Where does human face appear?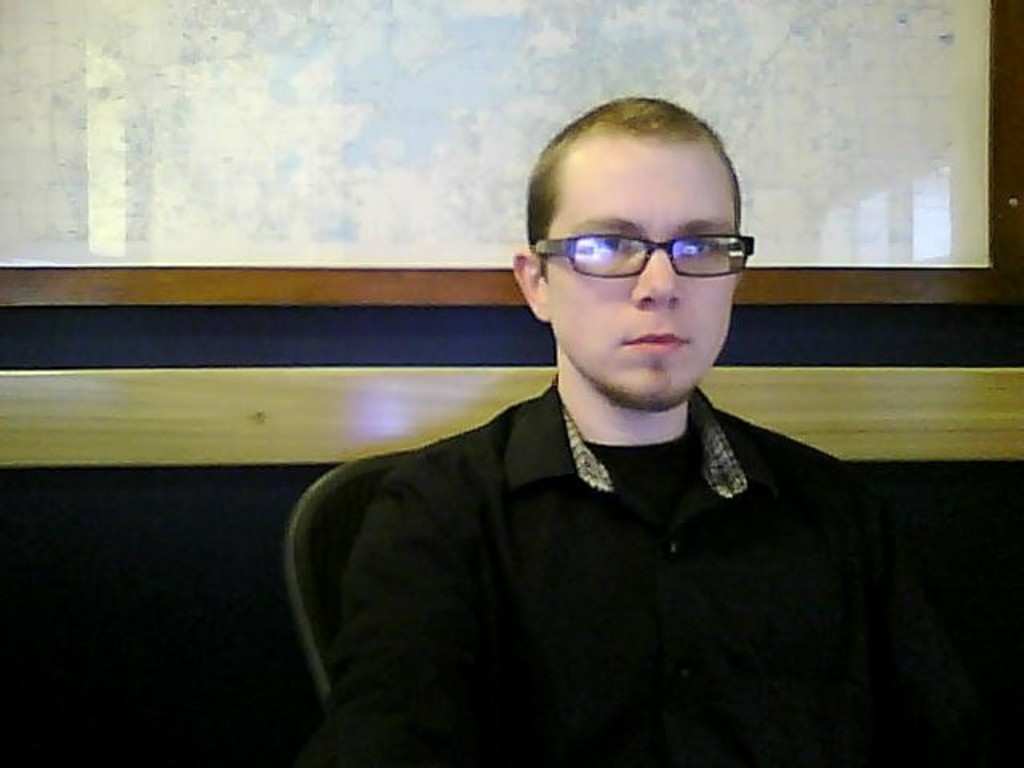
Appears at left=542, top=146, right=757, bottom=416.
